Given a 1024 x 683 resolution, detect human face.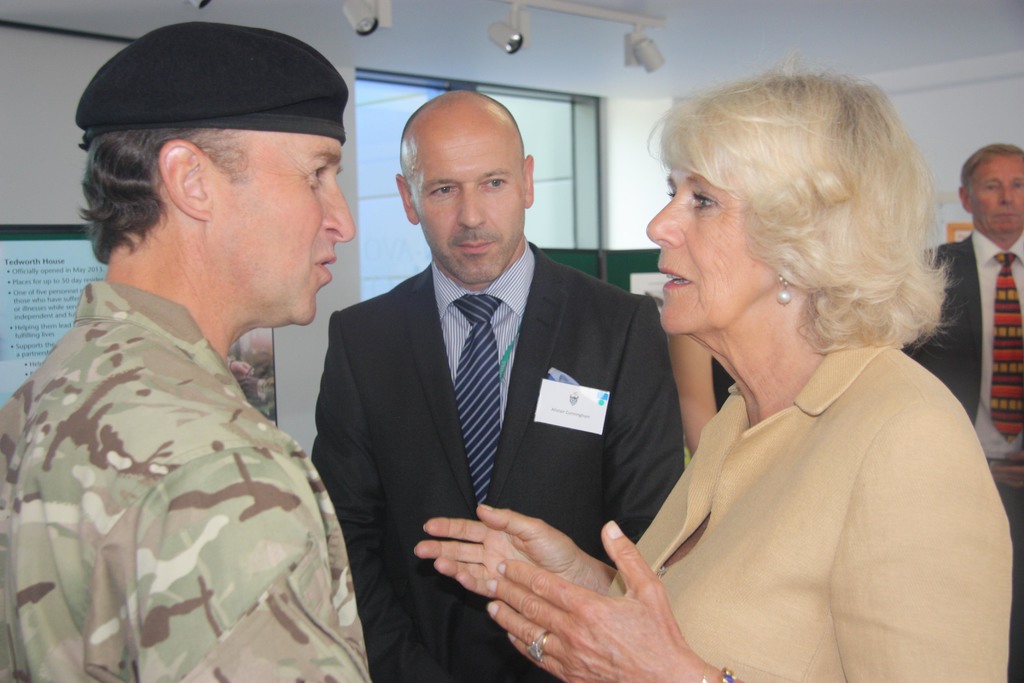
BBox(970, 156, 1023, 235).
